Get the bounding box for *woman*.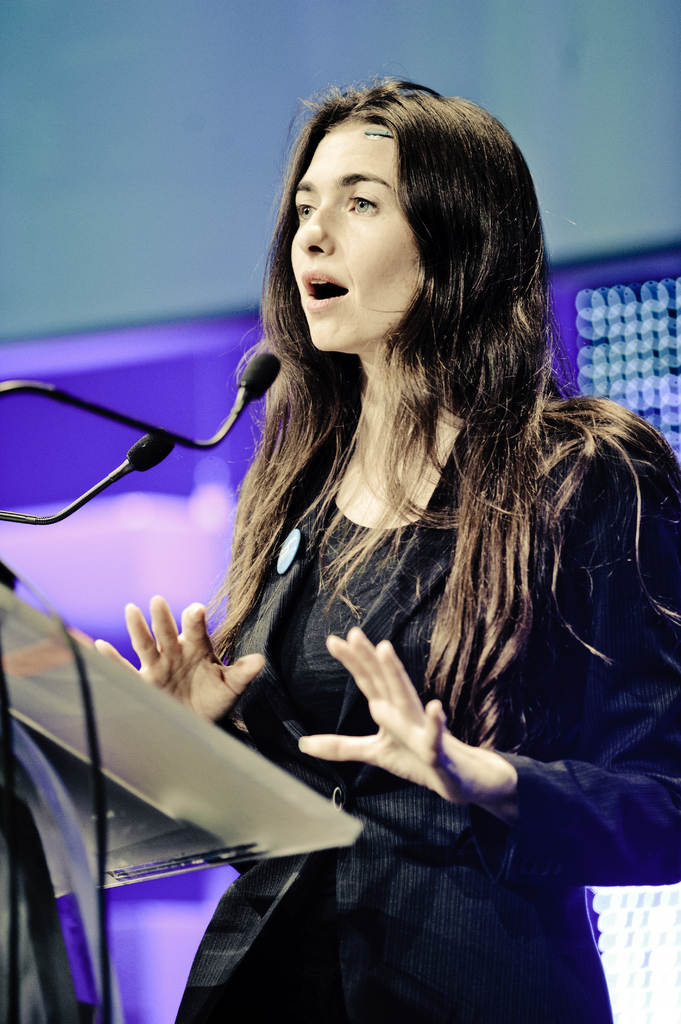
{"x1": 94, "y1": 62, "x2": 680, "y2": 1023}.
